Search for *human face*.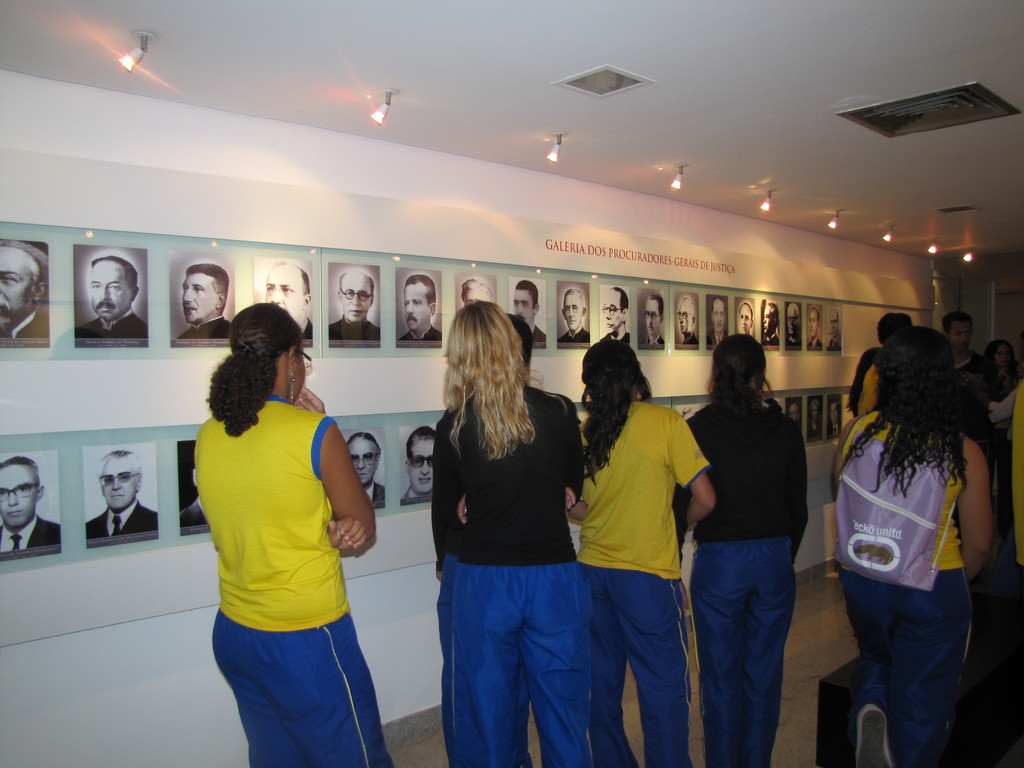
Found at (605, 292, 620, 333).
